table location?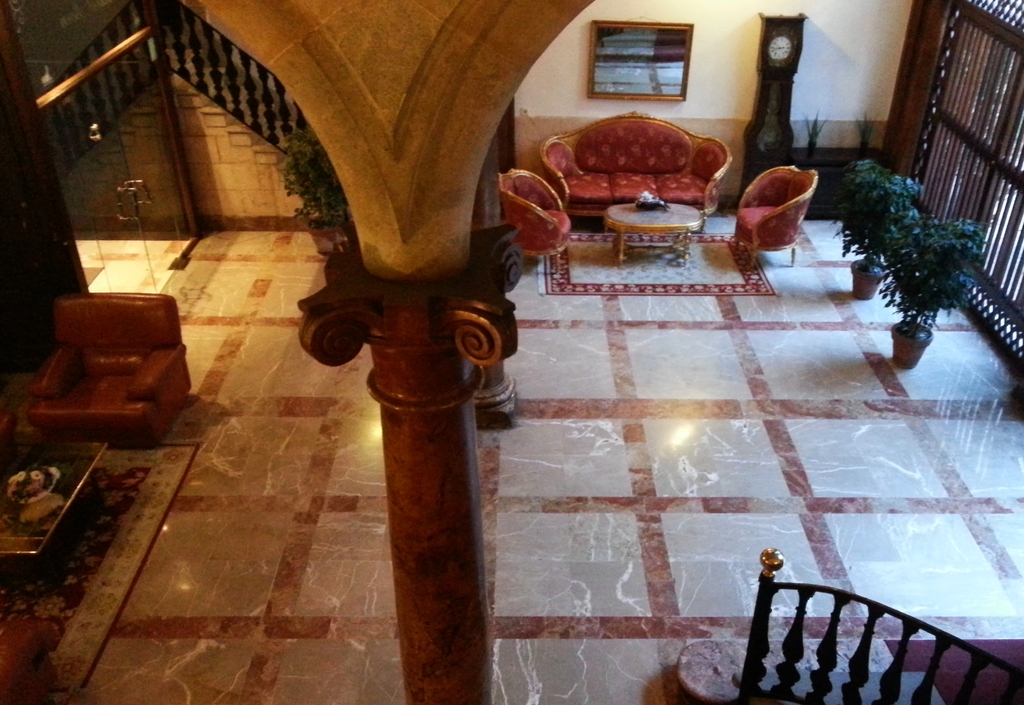
box(0, 436, 109, 583)
